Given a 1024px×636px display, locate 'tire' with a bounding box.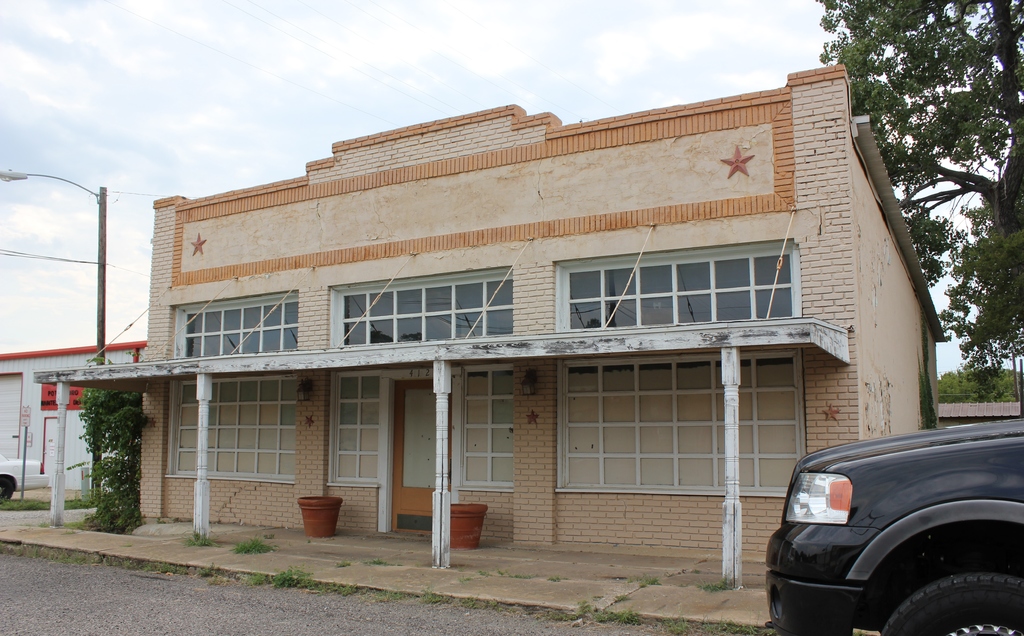
Located: (1,478,13,506).
